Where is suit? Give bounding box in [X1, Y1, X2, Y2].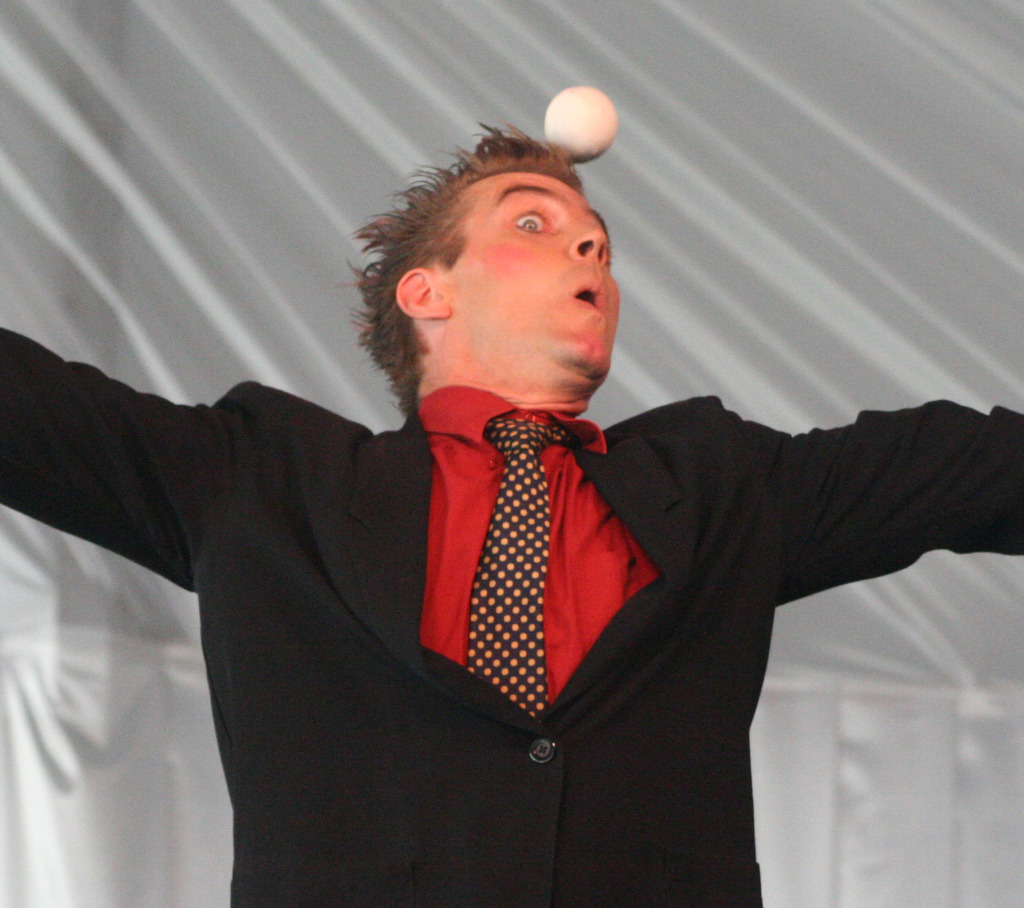
[0, 323, 1023, 907].
